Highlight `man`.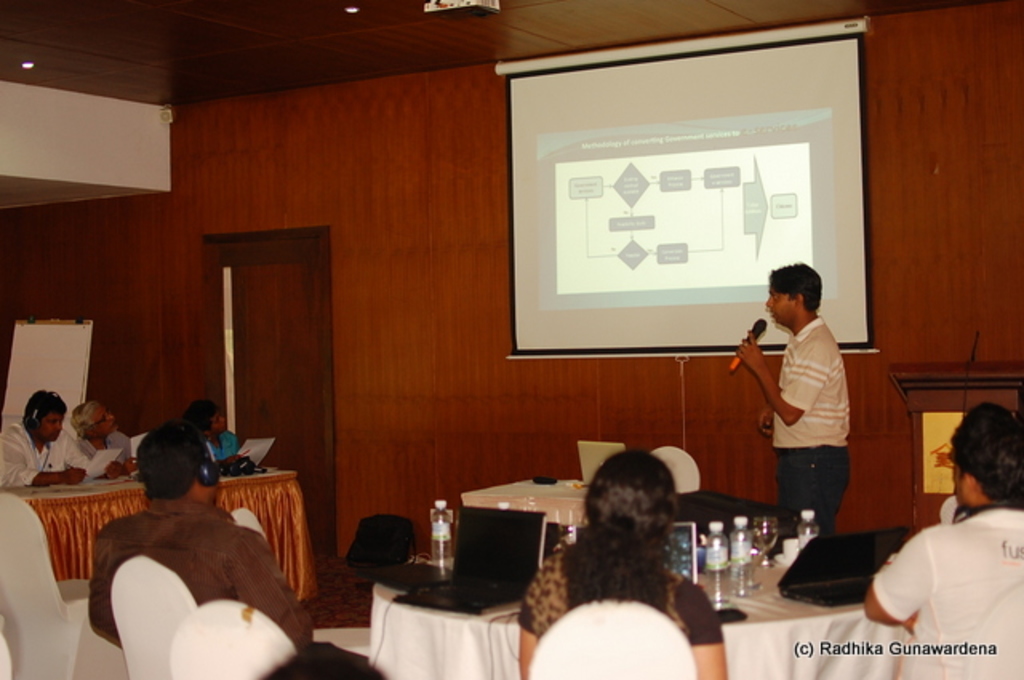
Highlighted region: pyautogui.locateOnScreen(766, 259, 880, 549).
